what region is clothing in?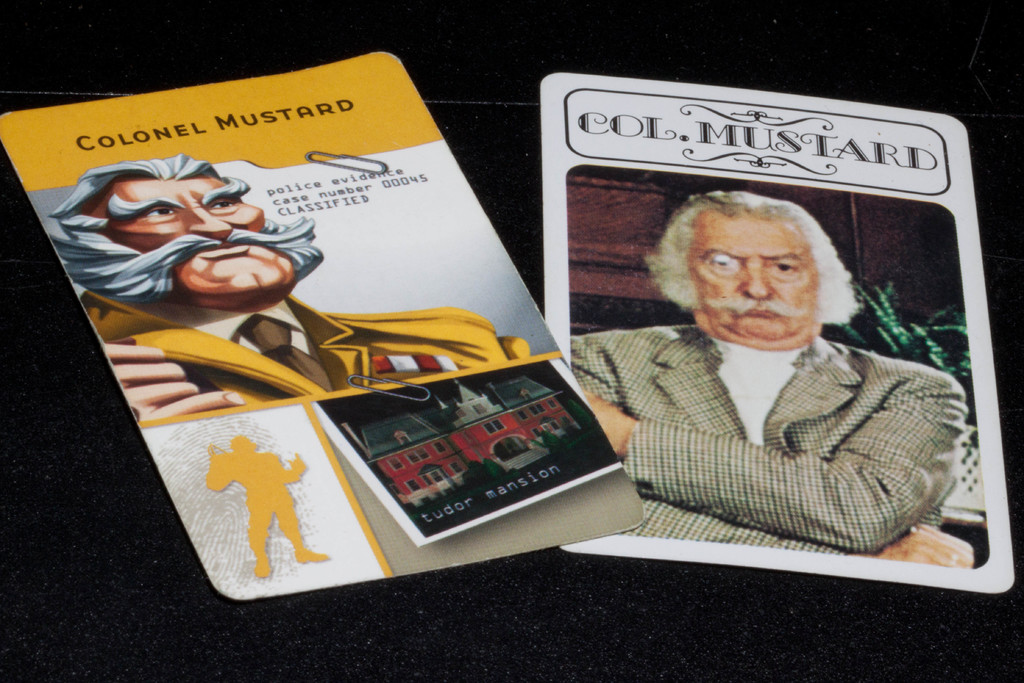
rect(615, 309, 959, 536).
